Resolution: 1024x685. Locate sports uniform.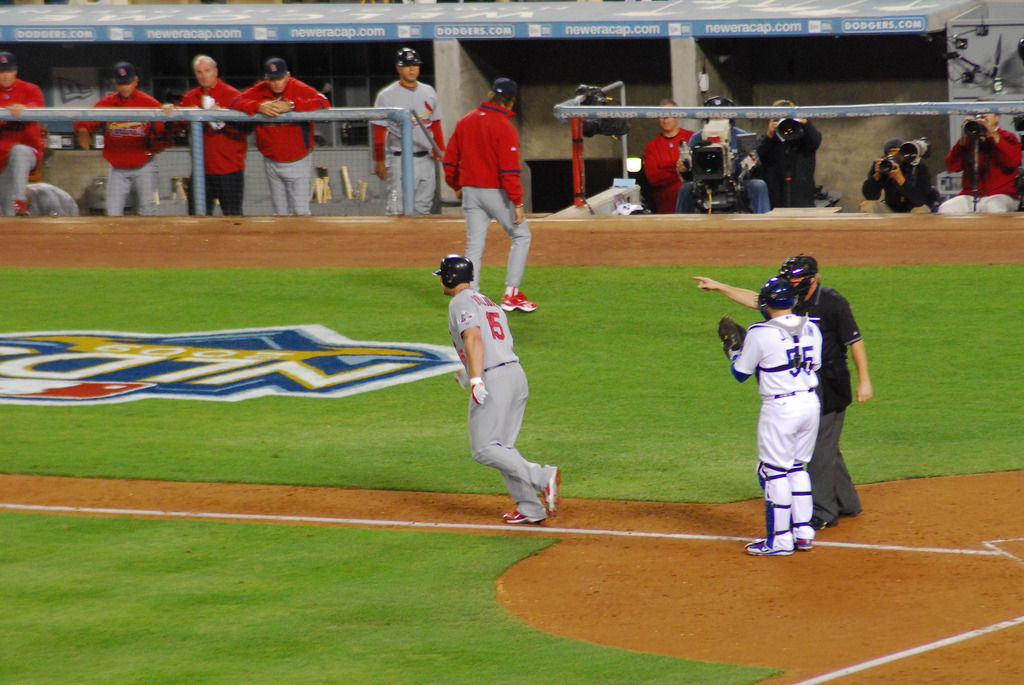
812,276,866,533.
